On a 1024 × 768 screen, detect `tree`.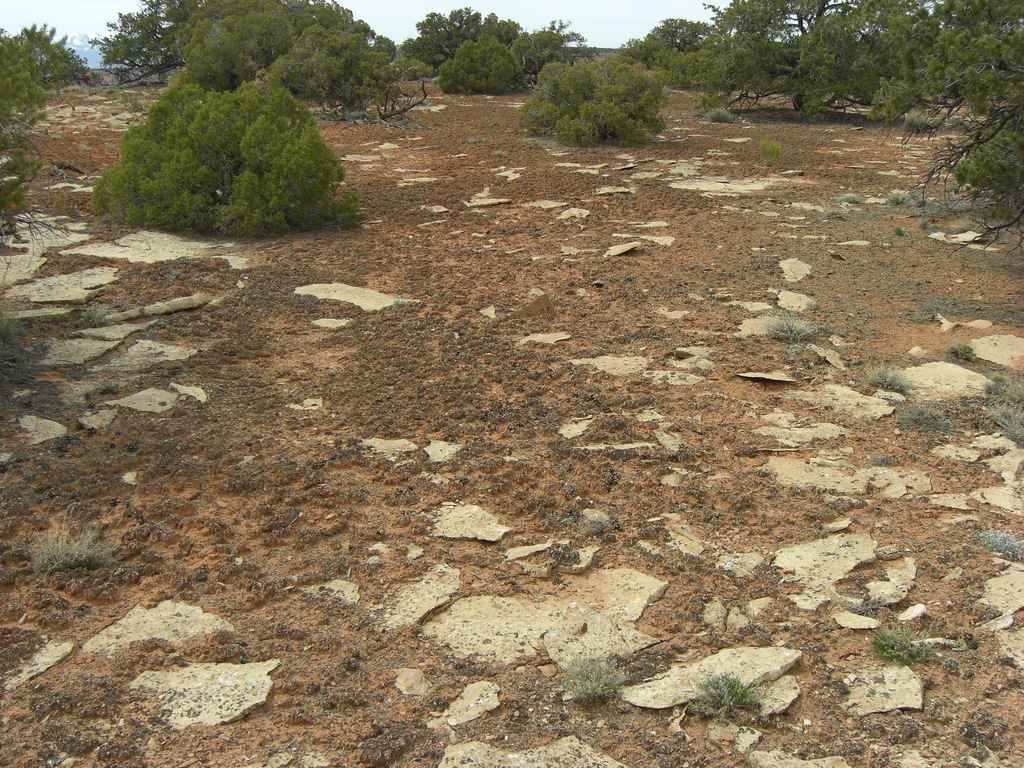
[515, 24, 588, 70].
